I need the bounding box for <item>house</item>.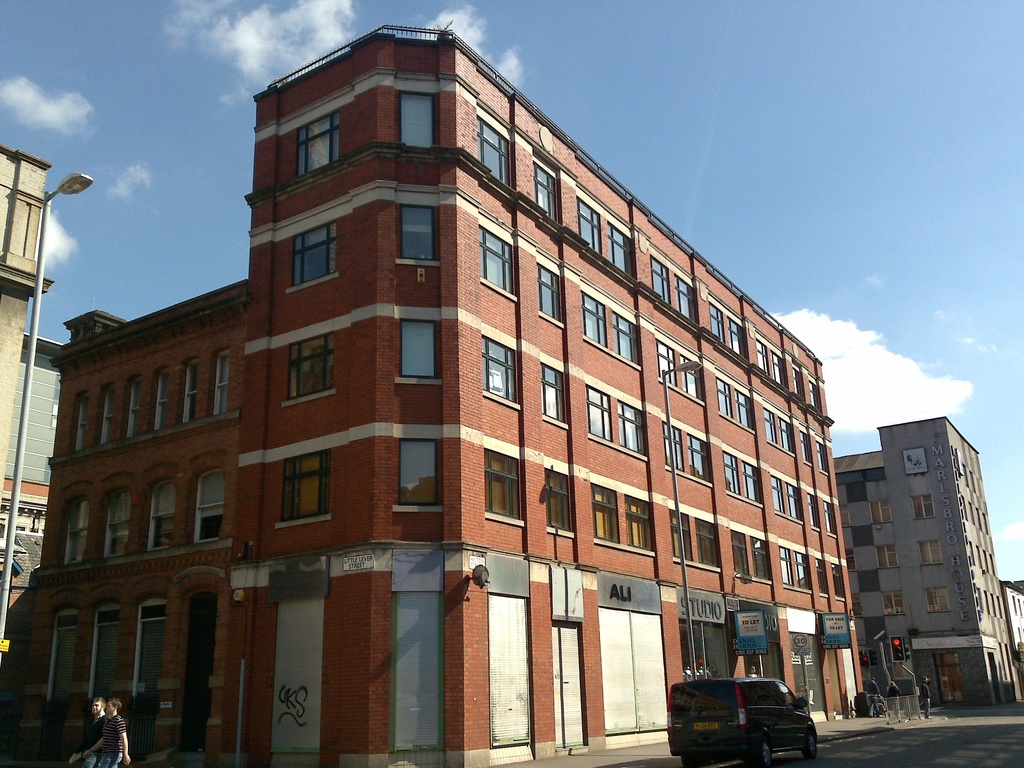
Here it is: [x1=0, y1=331, x2=65, y2=637].
